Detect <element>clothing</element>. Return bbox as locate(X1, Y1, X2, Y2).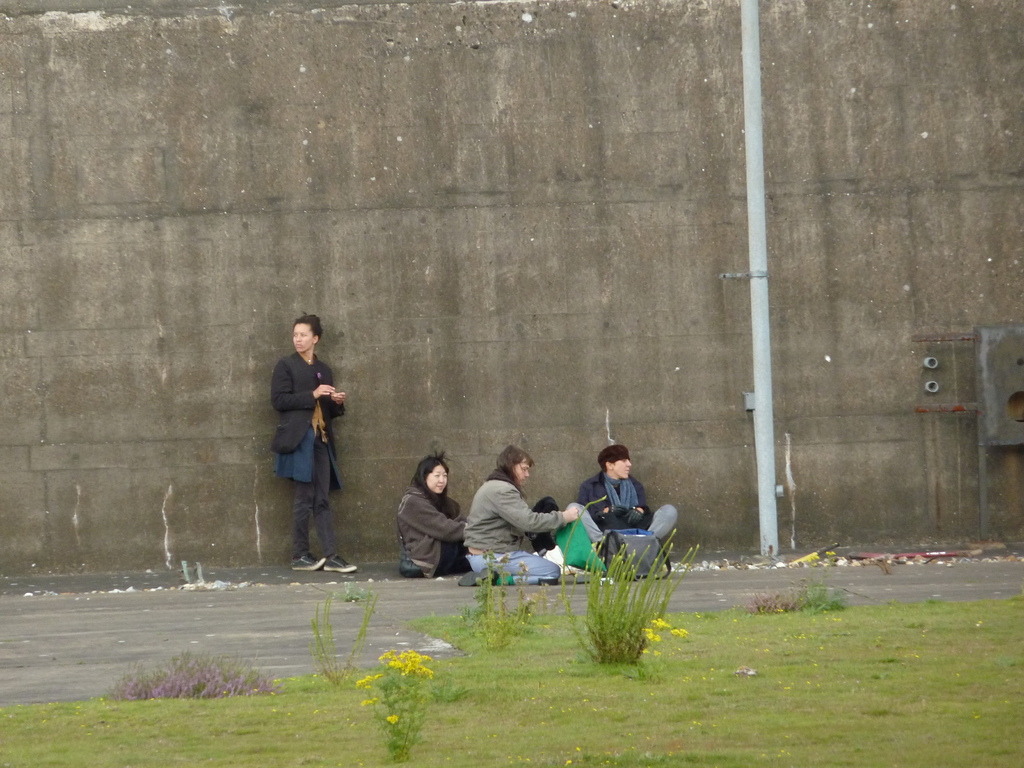
locate(460, 463, 586, 588).
